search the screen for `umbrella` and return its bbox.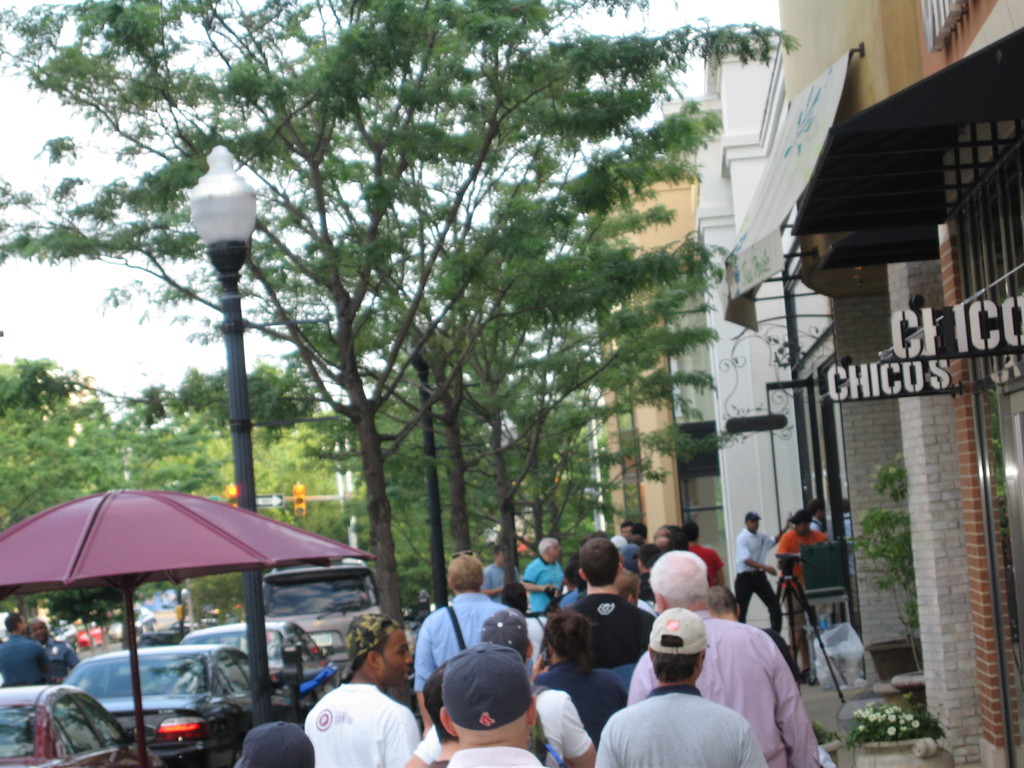
Found: [x1=3, y1=487, x2=373, y2=767].
